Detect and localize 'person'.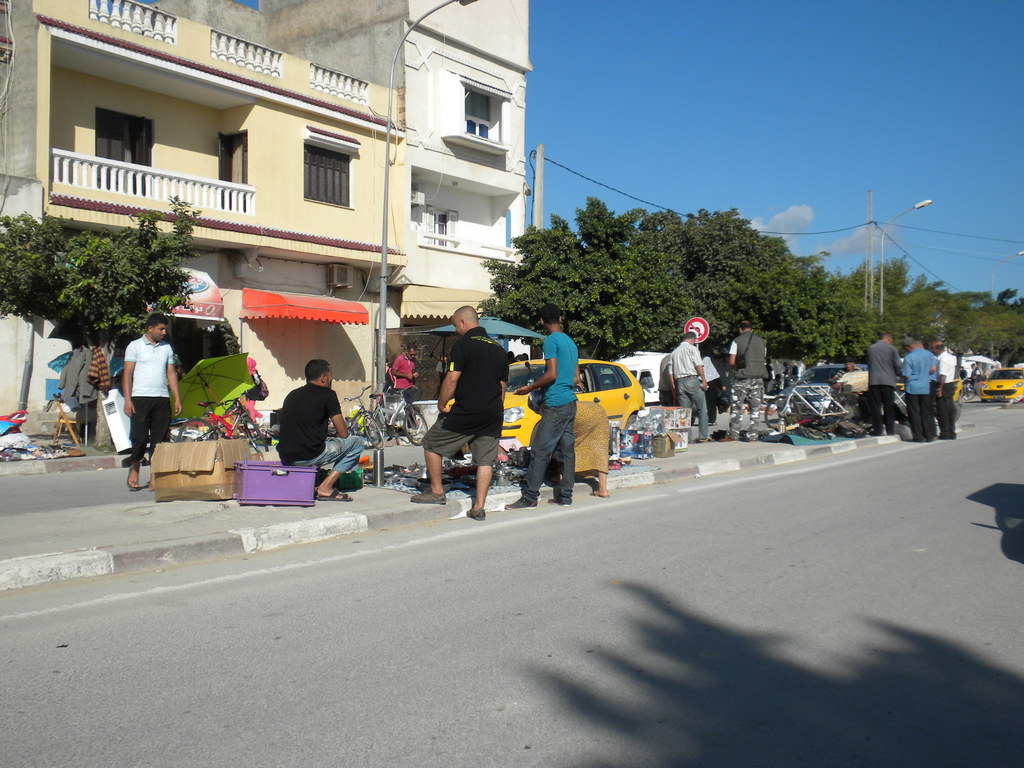
Localized at [124, 311, 182, 491].
